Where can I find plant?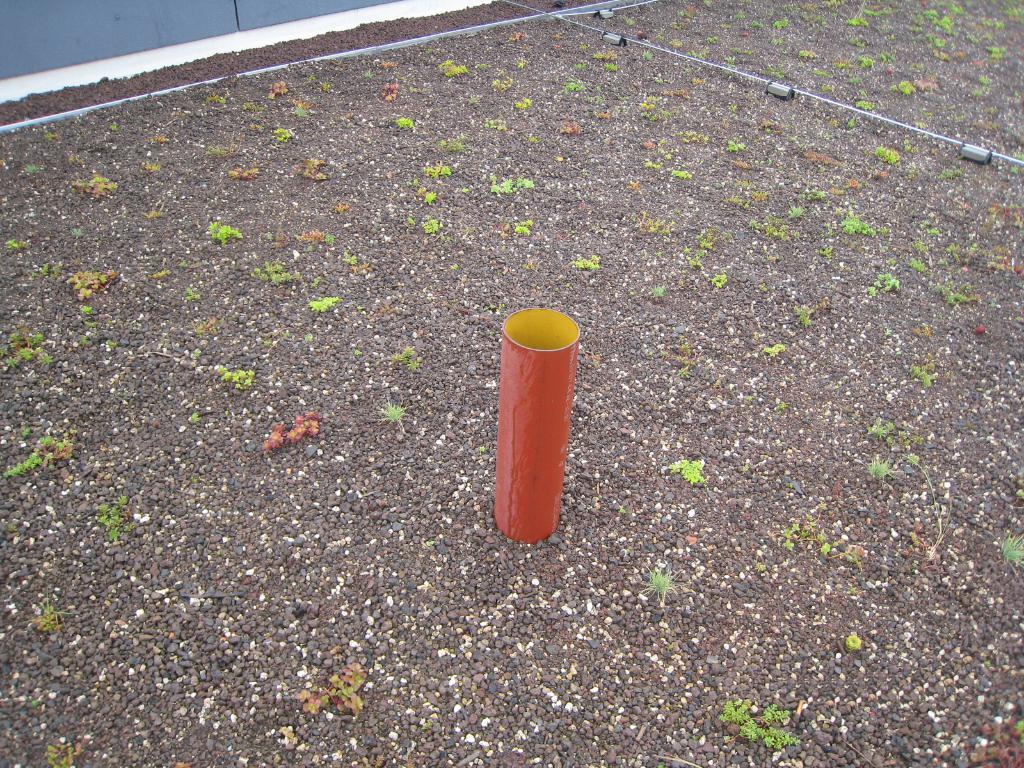
You can find it at rect(746, 19, 768, 33).
